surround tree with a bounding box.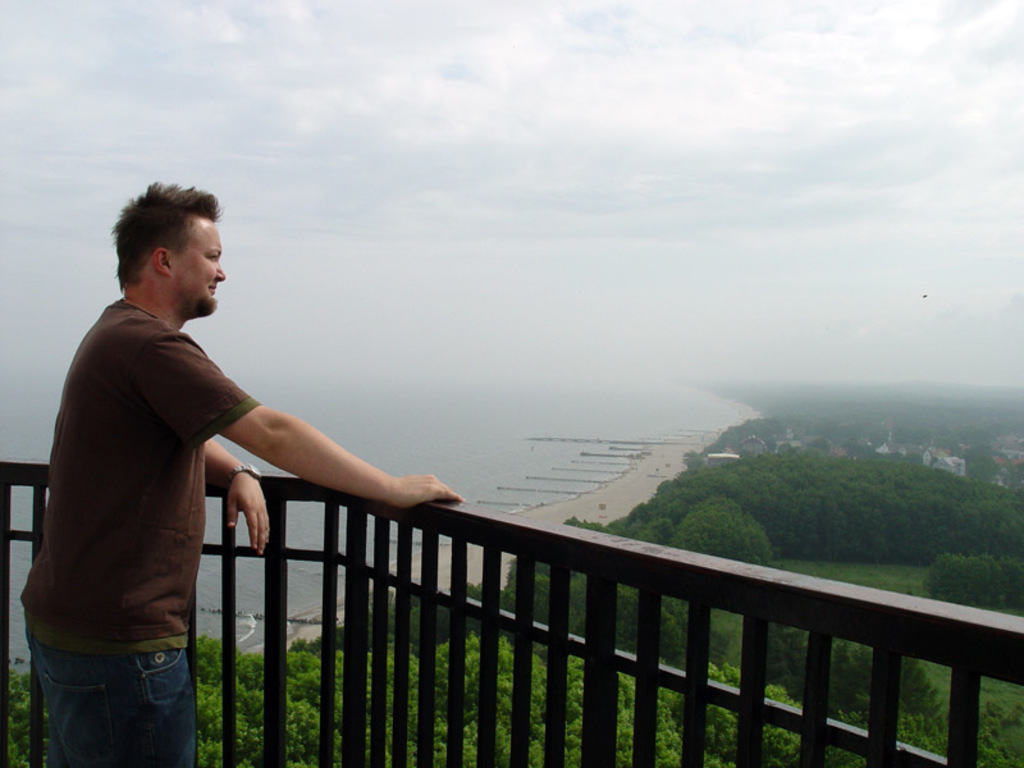
bbox(730, 452, 836, 549).
